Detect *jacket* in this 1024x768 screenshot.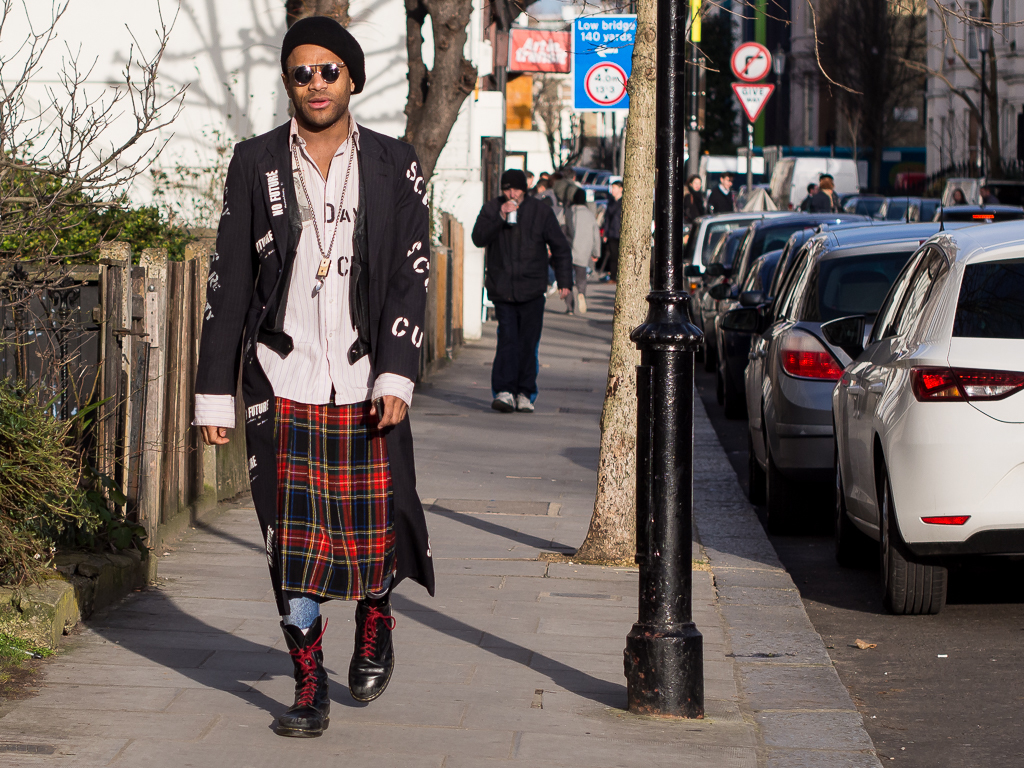
Detection: bbox=[220, 126, 425, 400].
